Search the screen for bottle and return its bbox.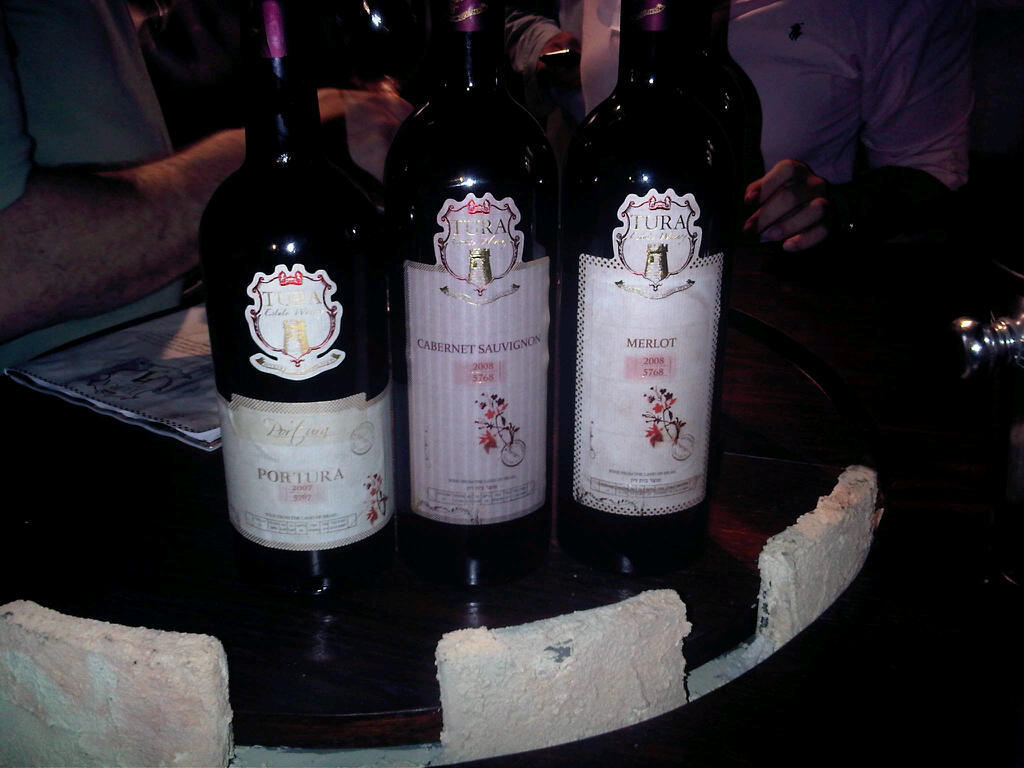
Found: <region>705, 0, 765, 181</region>.
